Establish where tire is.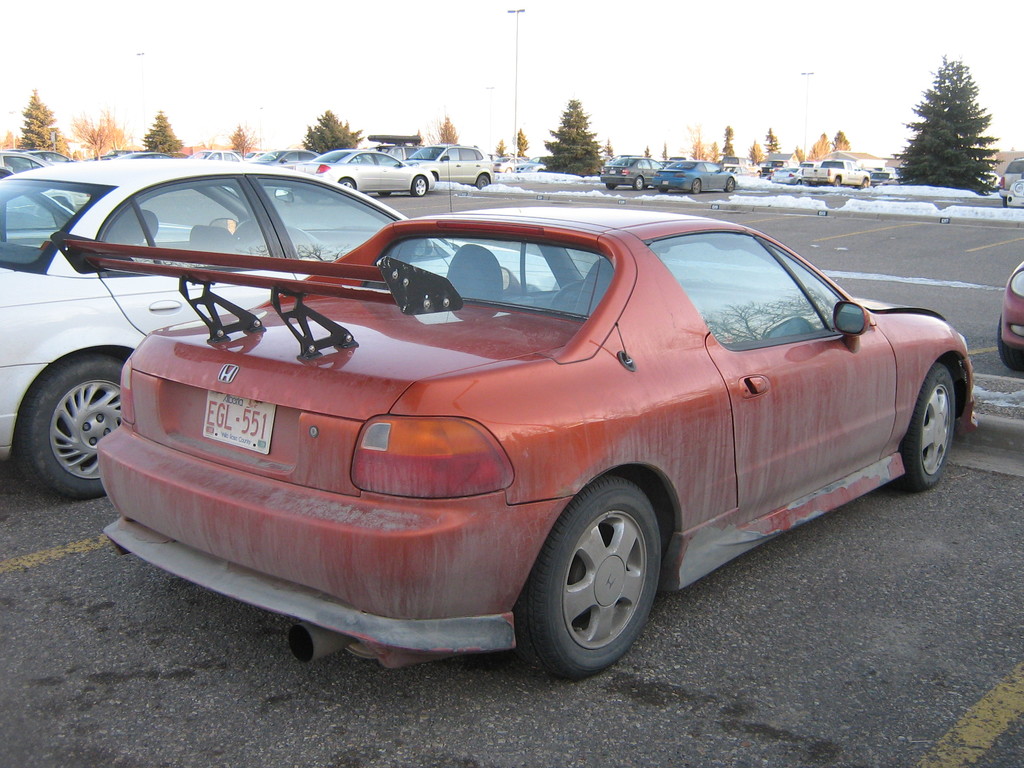
Established at Rect(340, 179, 360, 199).
